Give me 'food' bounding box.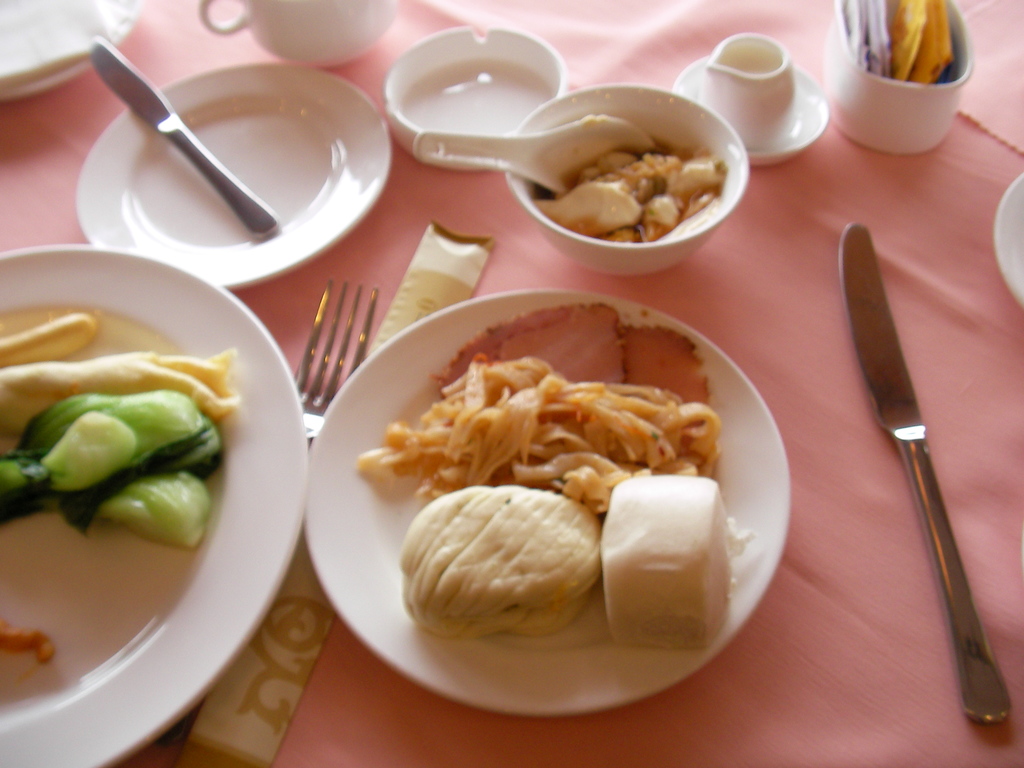
<box>337,312,758,628</box>.
